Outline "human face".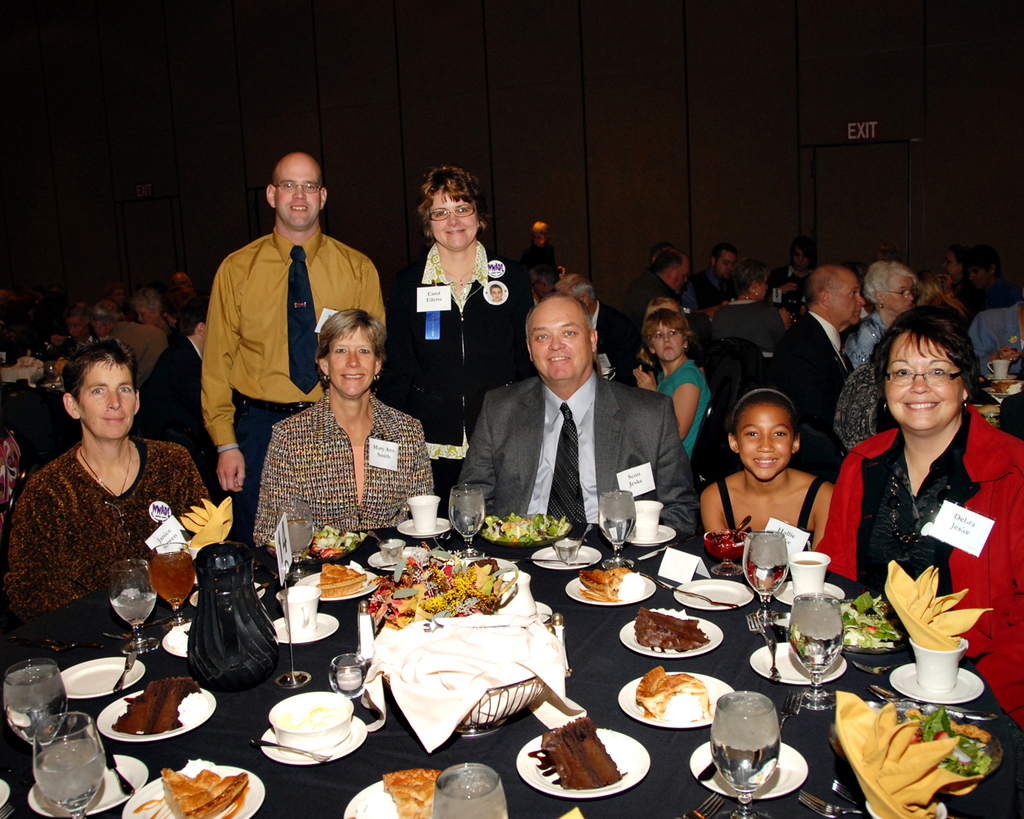
Outline: 273, 156, 321, 227.
